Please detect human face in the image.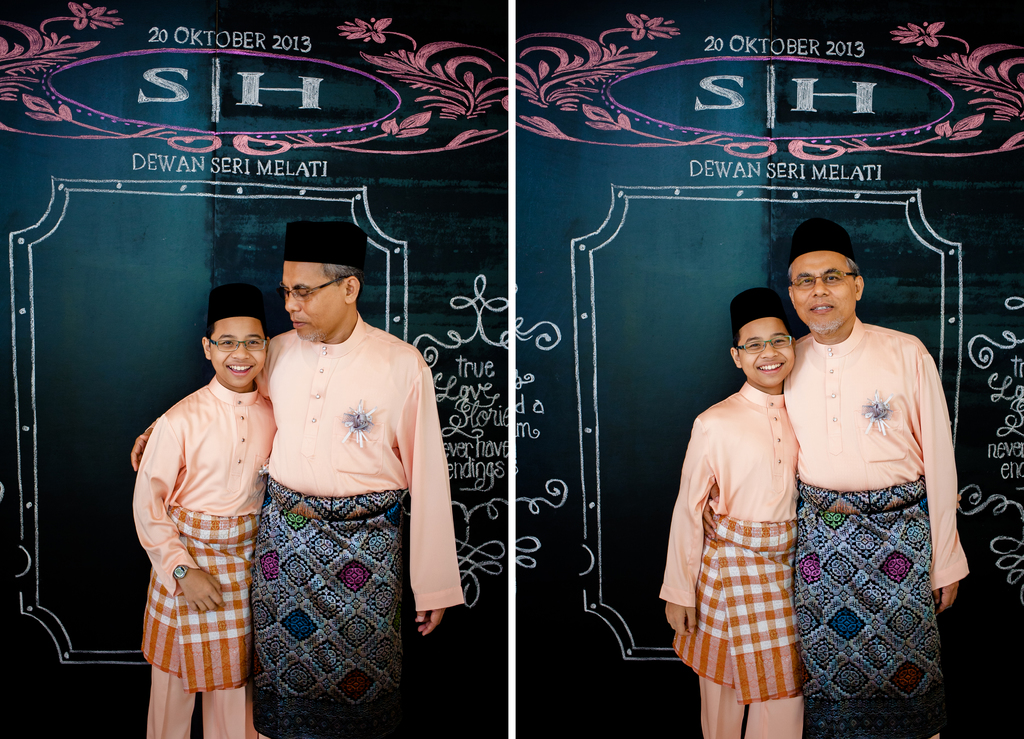
742:321:792:387.
